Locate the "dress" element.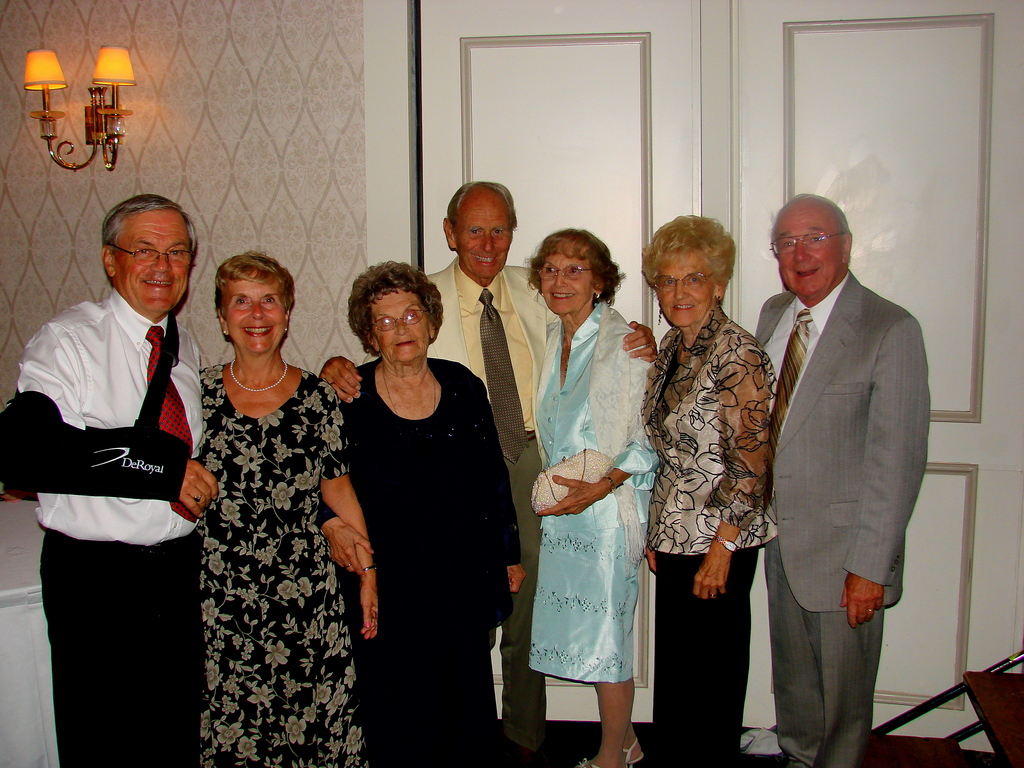
Element bbox: 312:352:522:766.
